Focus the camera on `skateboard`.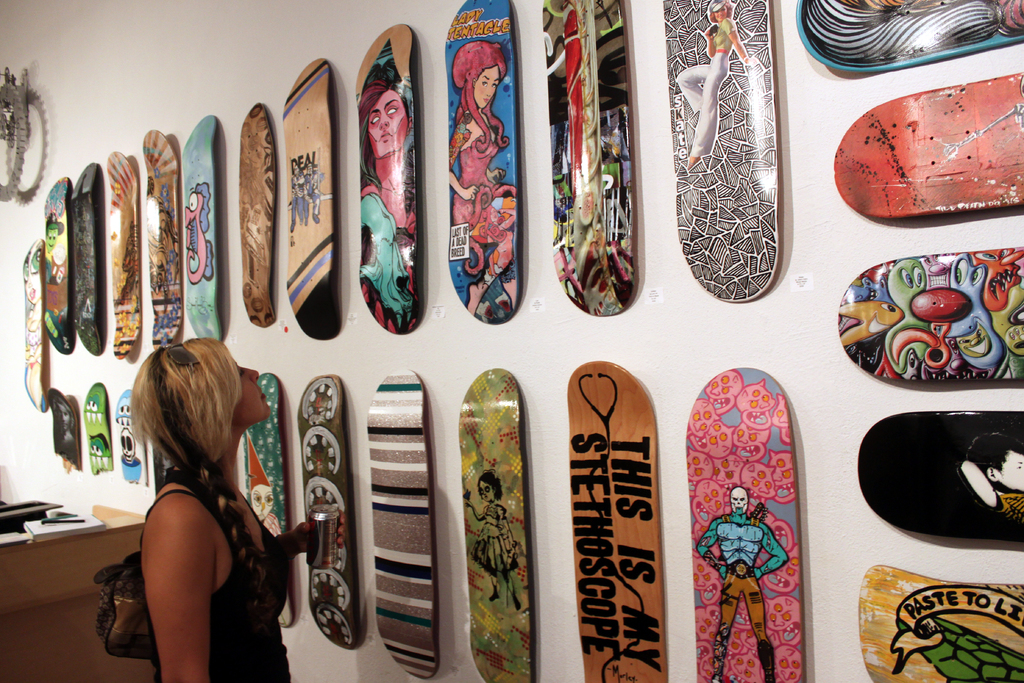
Focus region: l=67, t=160, r=99, b=359.
